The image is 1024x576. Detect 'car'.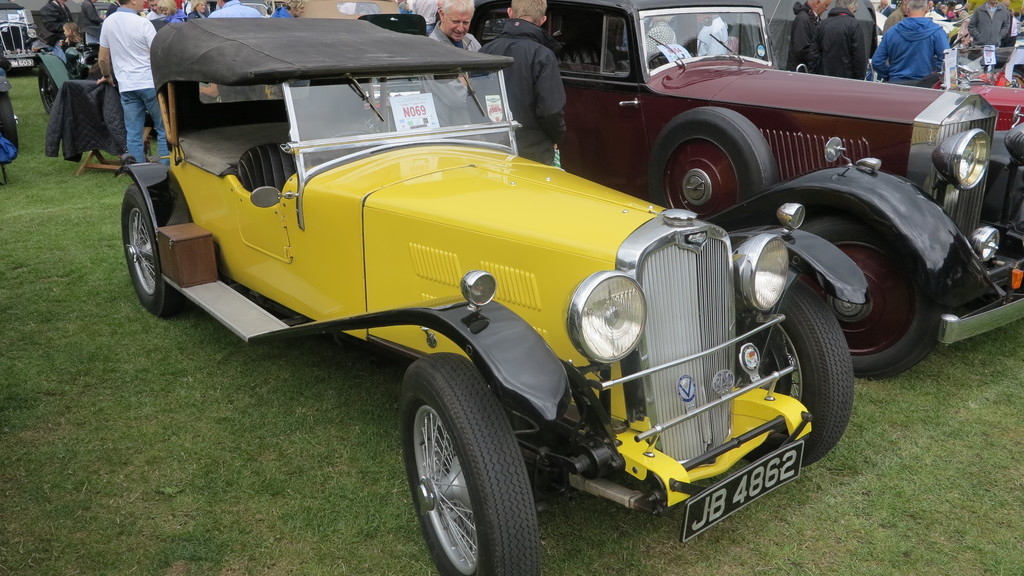
Detection: region(216, 0, 274, 15).
